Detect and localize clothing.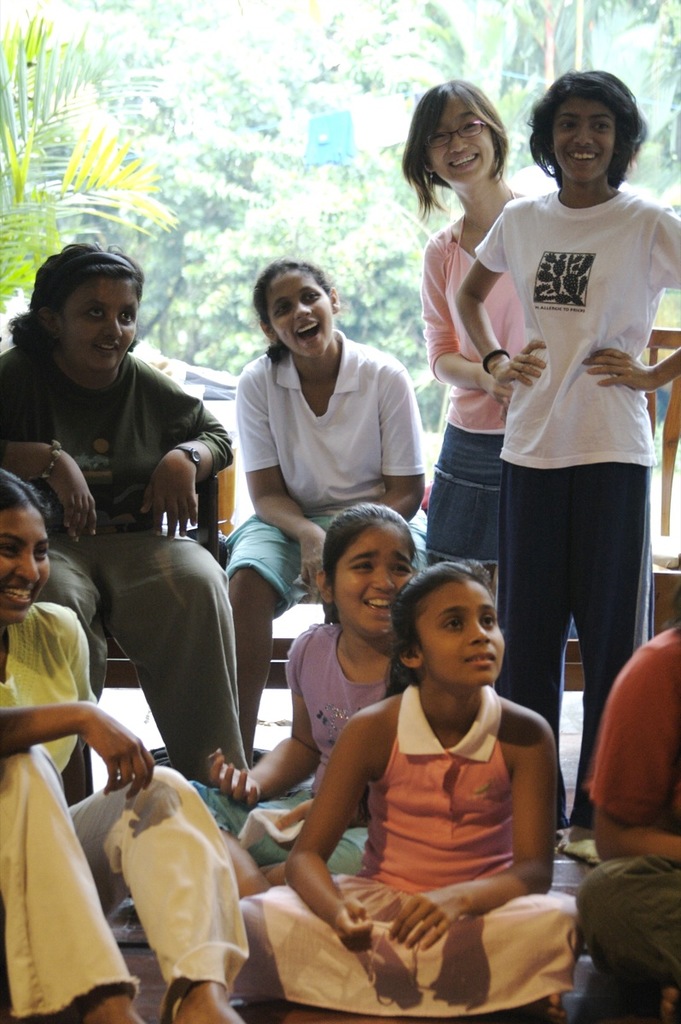
Localized at [579, 625, 680, 993].
